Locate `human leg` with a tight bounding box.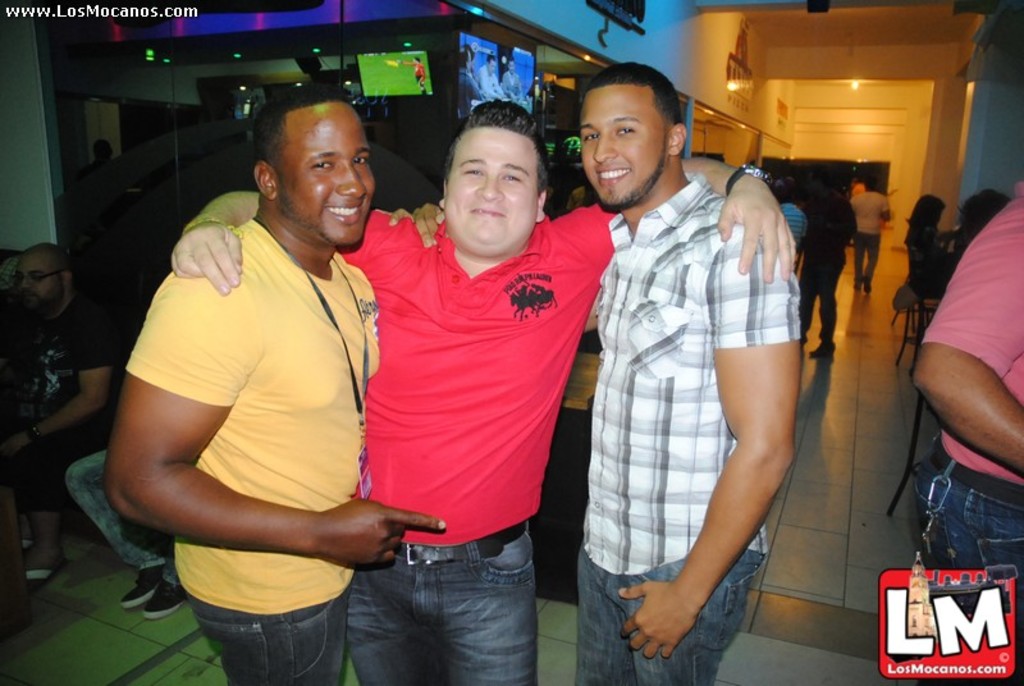
571 545 637 683.
